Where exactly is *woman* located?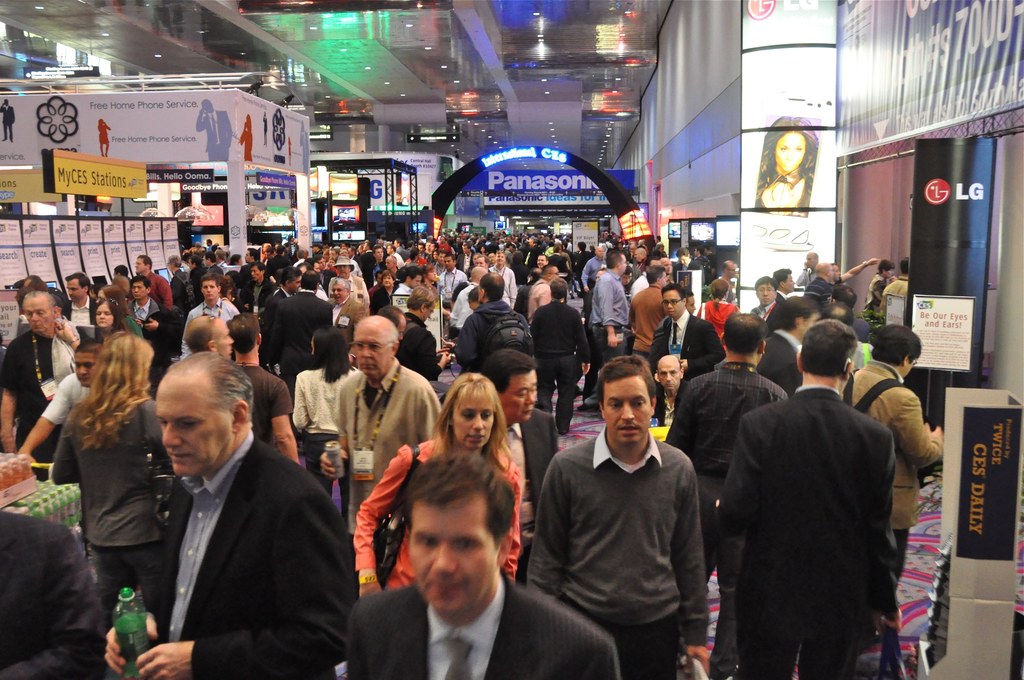
Its bounding box is l=431, t=250, r=439, b=263.
